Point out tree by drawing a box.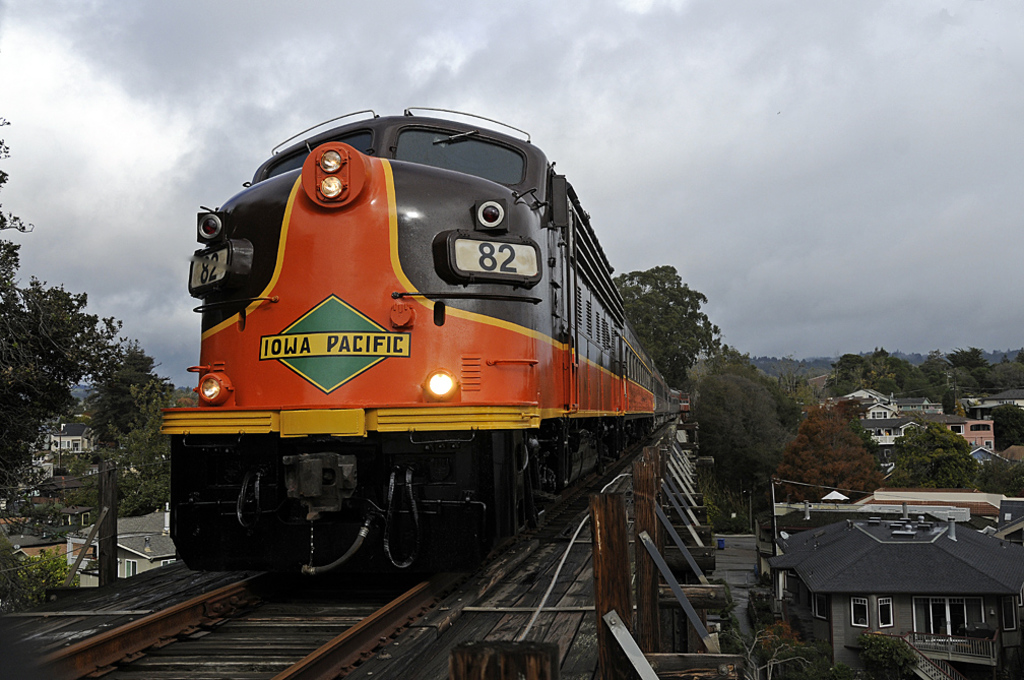
<box>976,446,1023,497</box>.
